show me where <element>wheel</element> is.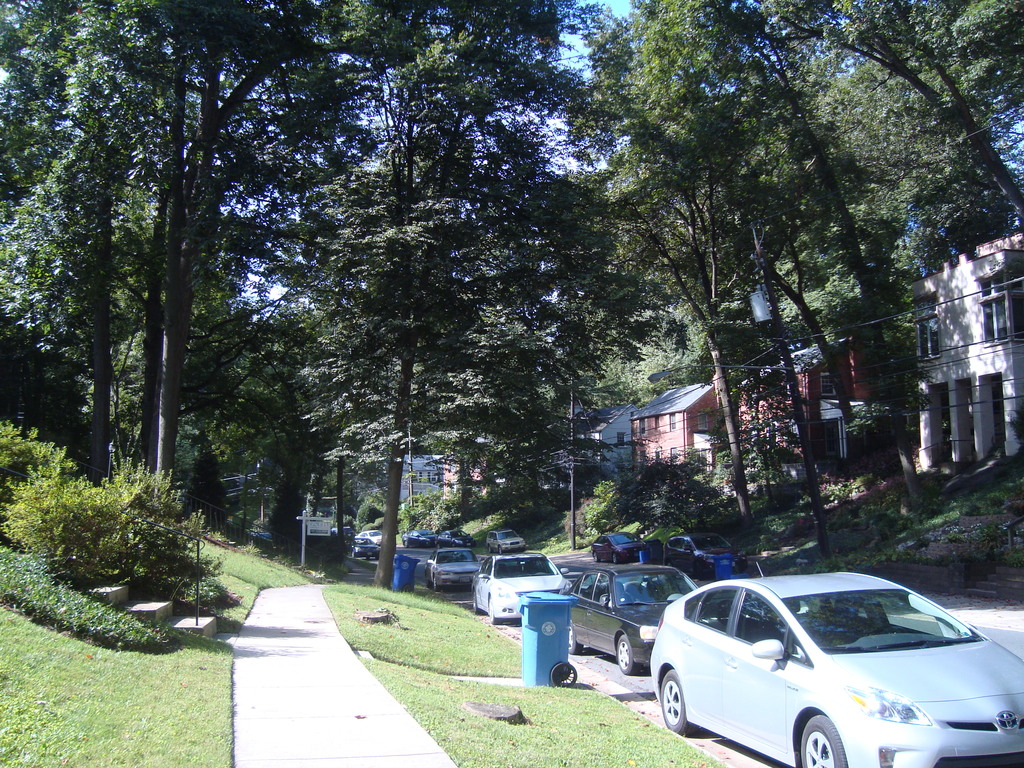
<element>wheel</element> is at select_region(796, 713, 847, 767).
